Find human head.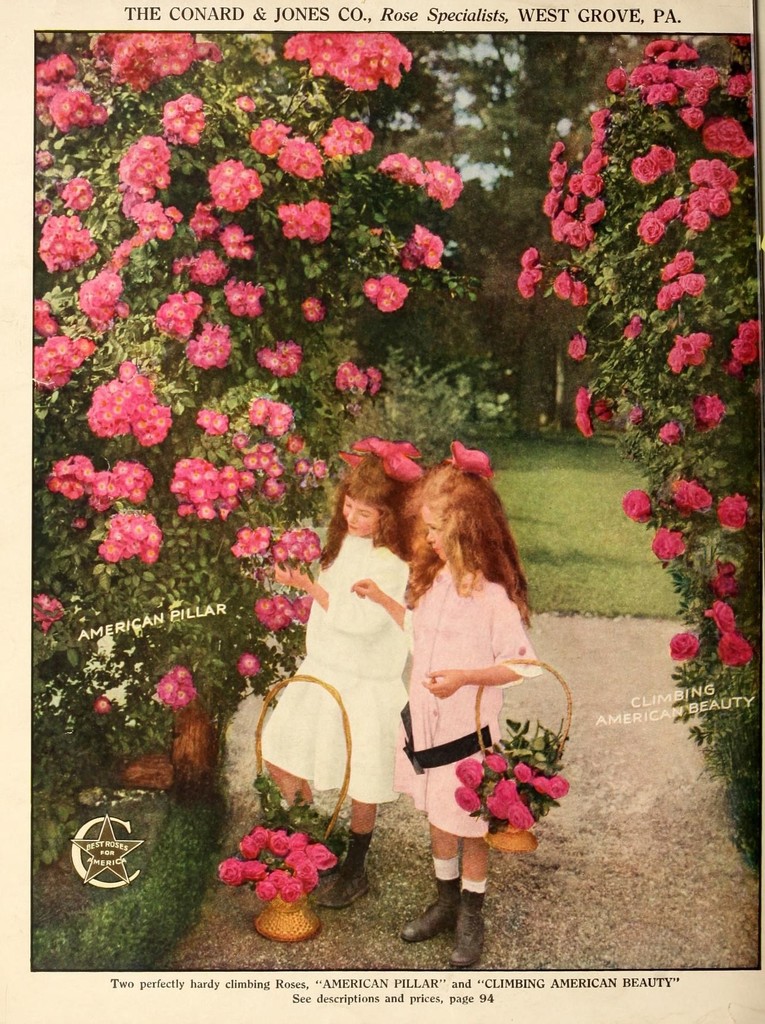
415 460 493 568.
